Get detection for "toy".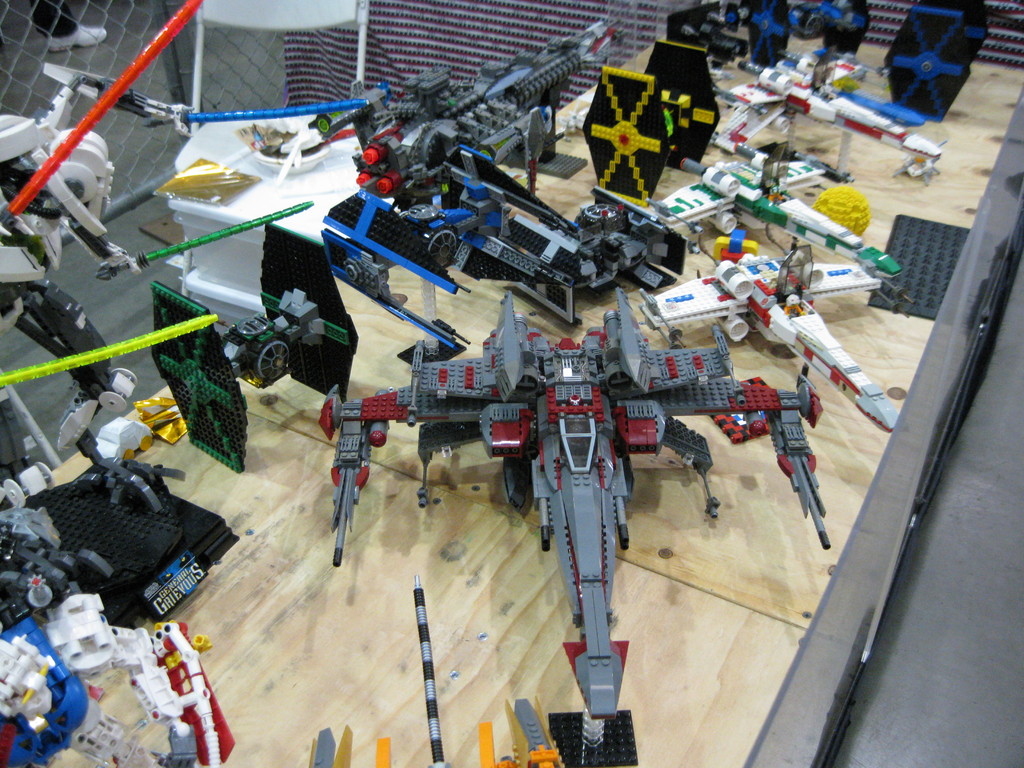
Detection: select_region(636, 140, 899, 279).
